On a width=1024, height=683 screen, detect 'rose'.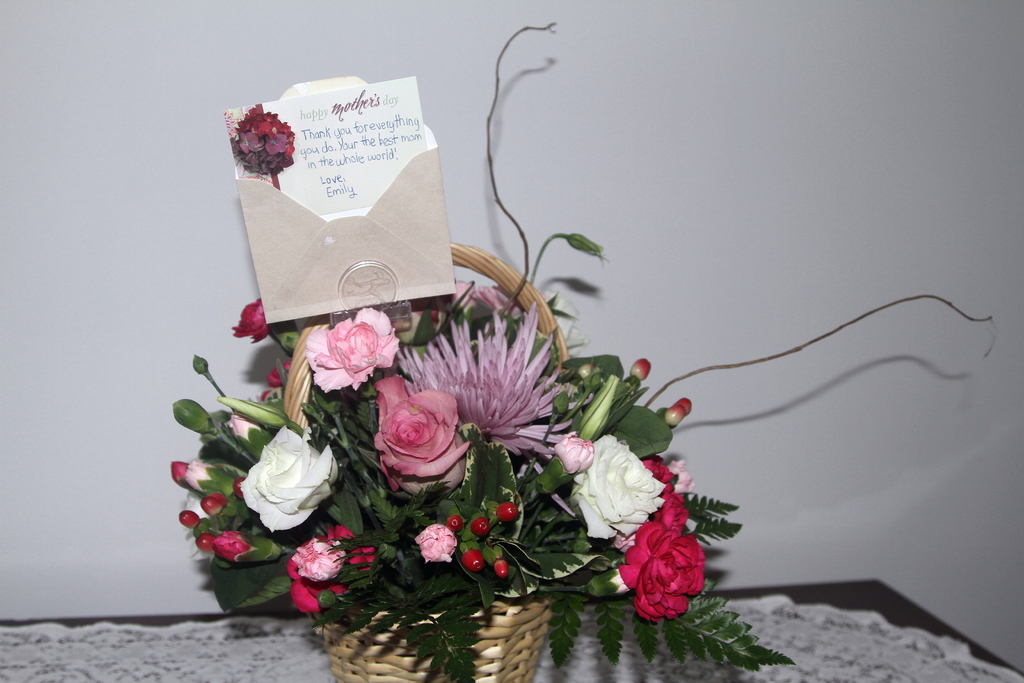
(572, 434, 665, 540).
